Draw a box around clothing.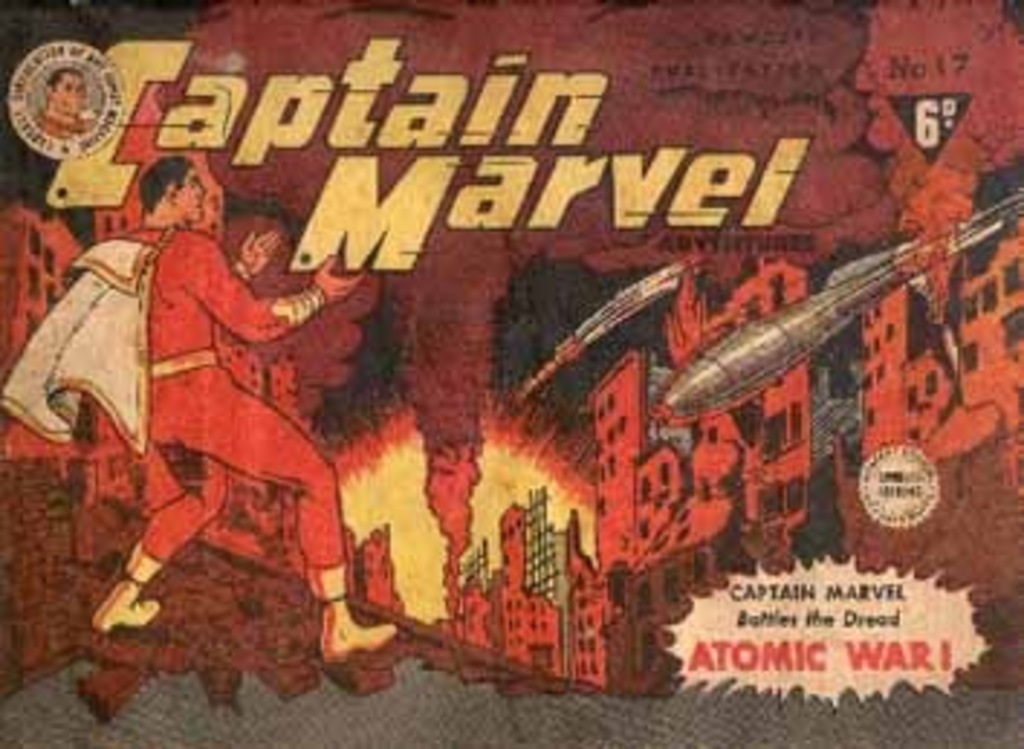
[left=61, top=179, right=338, bottom=680].
